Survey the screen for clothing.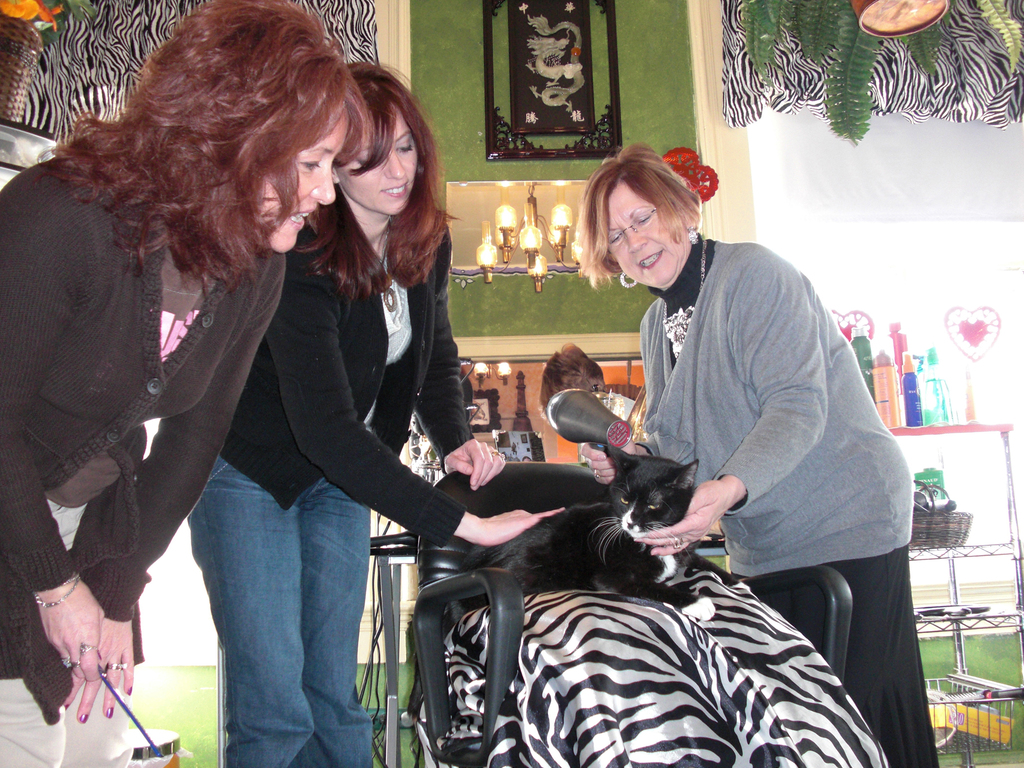
Survey found: Rect(745, 535, 936, 767).
